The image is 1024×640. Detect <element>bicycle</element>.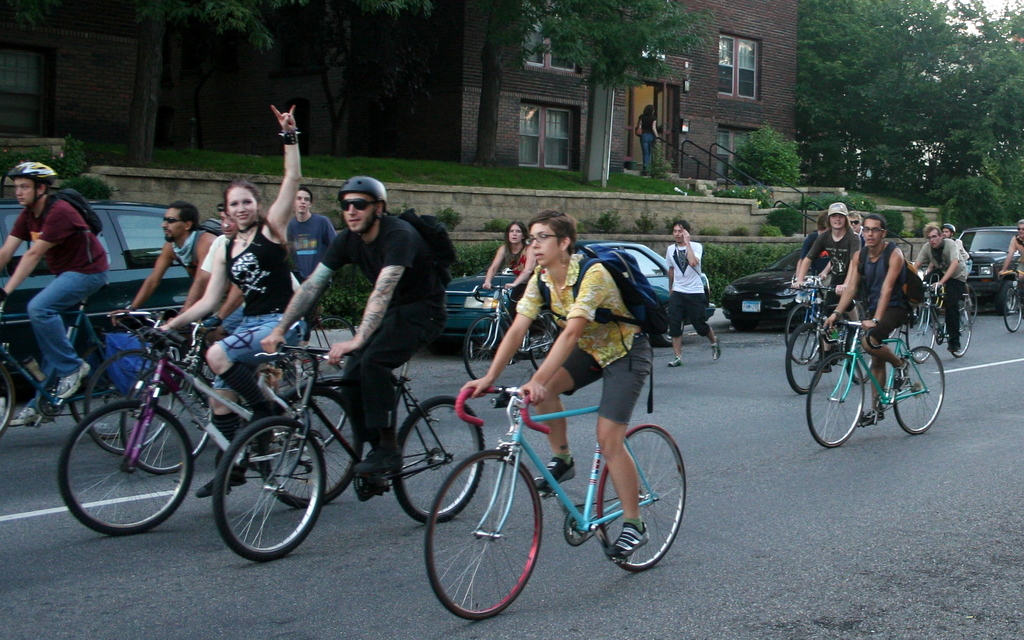
Detection: <bbox>465, 281, 564, 396</bbox>.
